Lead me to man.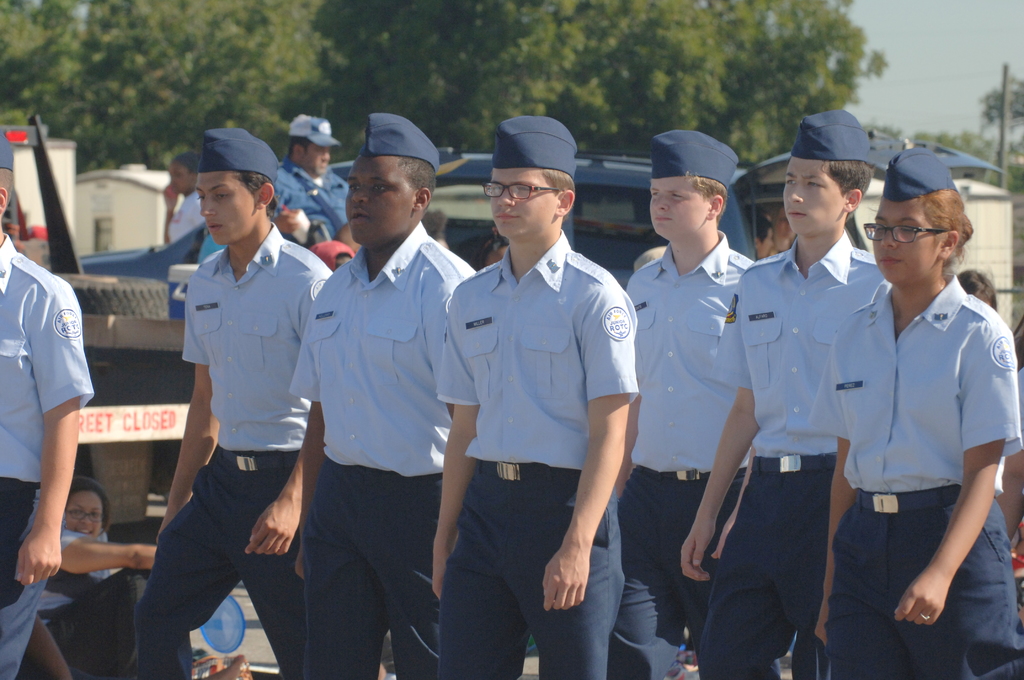
Lead to crop(132, 133, 325, 679).
